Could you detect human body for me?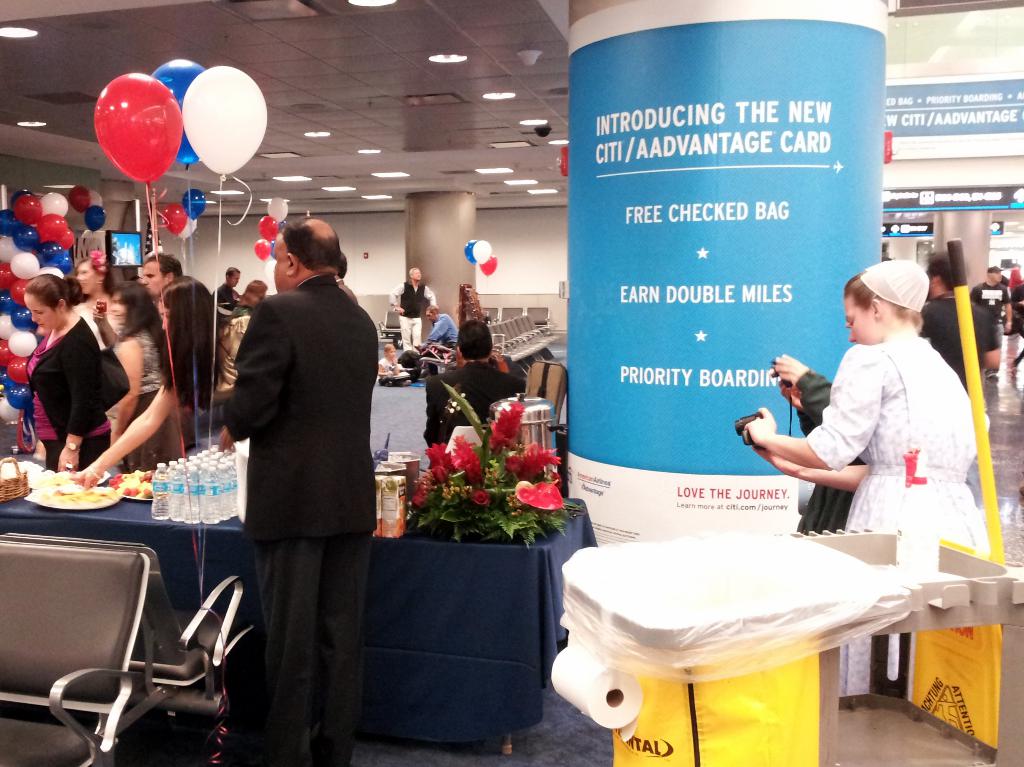
Detection result: 19,311,112,477.
